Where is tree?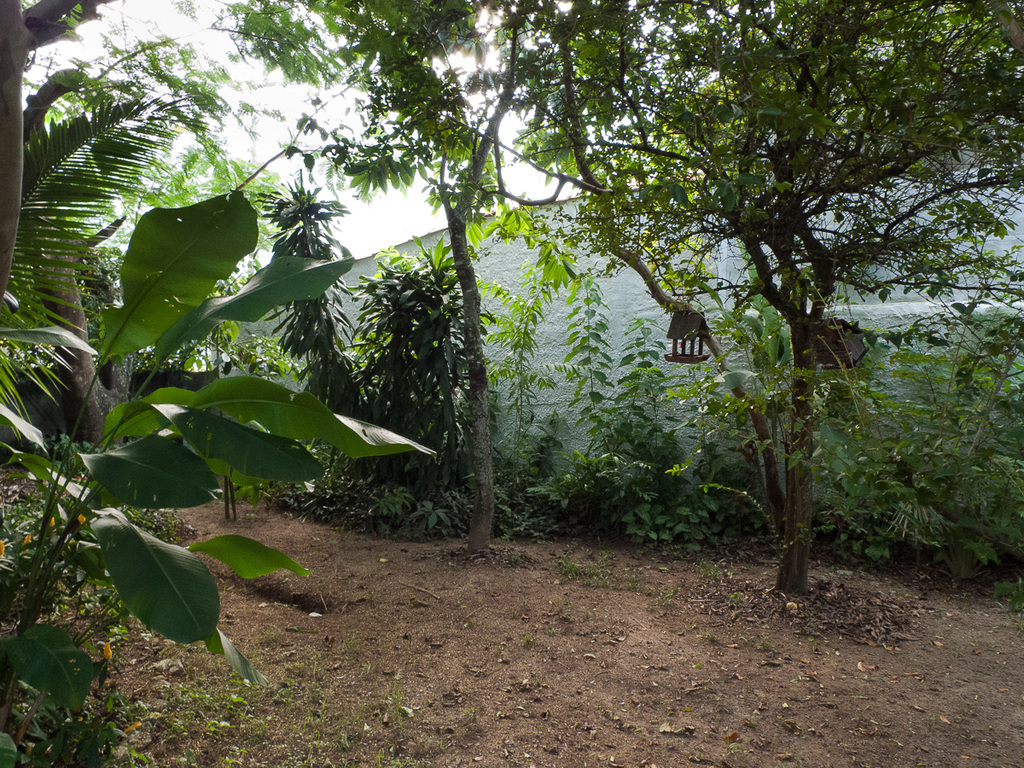
locate(336, 247, 445, 519).
